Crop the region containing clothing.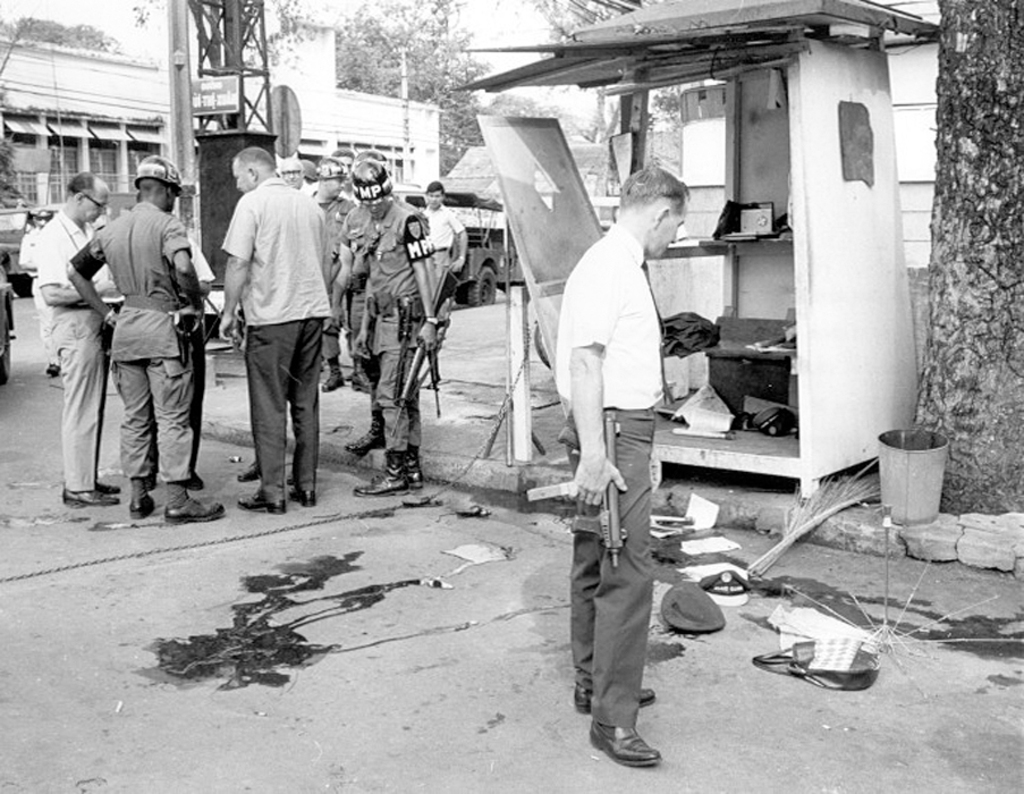
Crop region: region(219, 175, 336, 492).
